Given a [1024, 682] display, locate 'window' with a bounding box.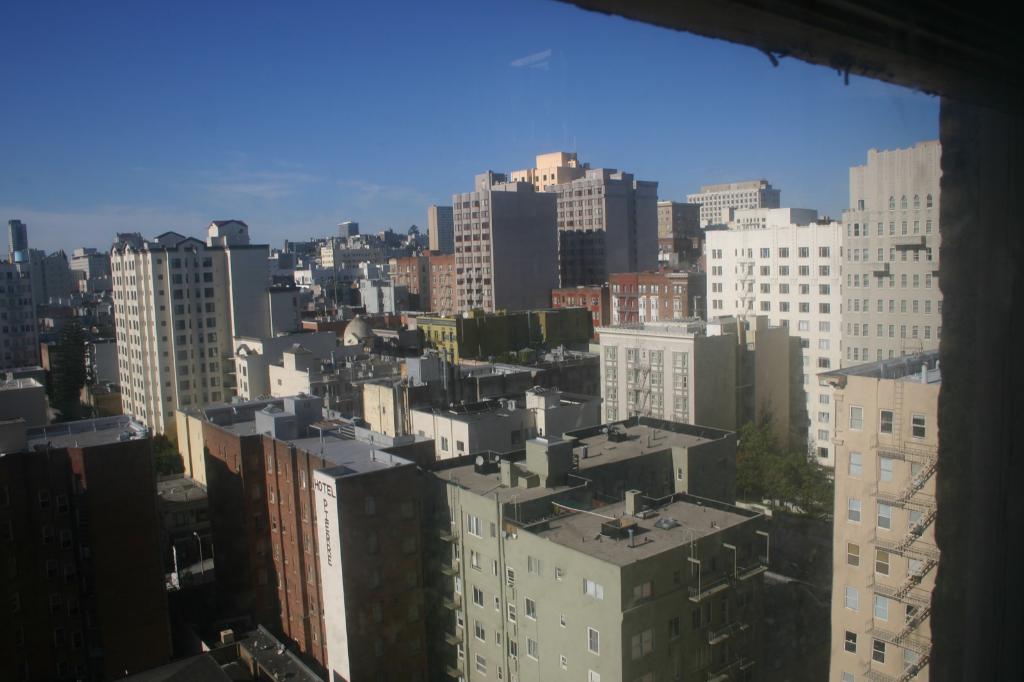
Located: rect(474, 621, 485, 641).
